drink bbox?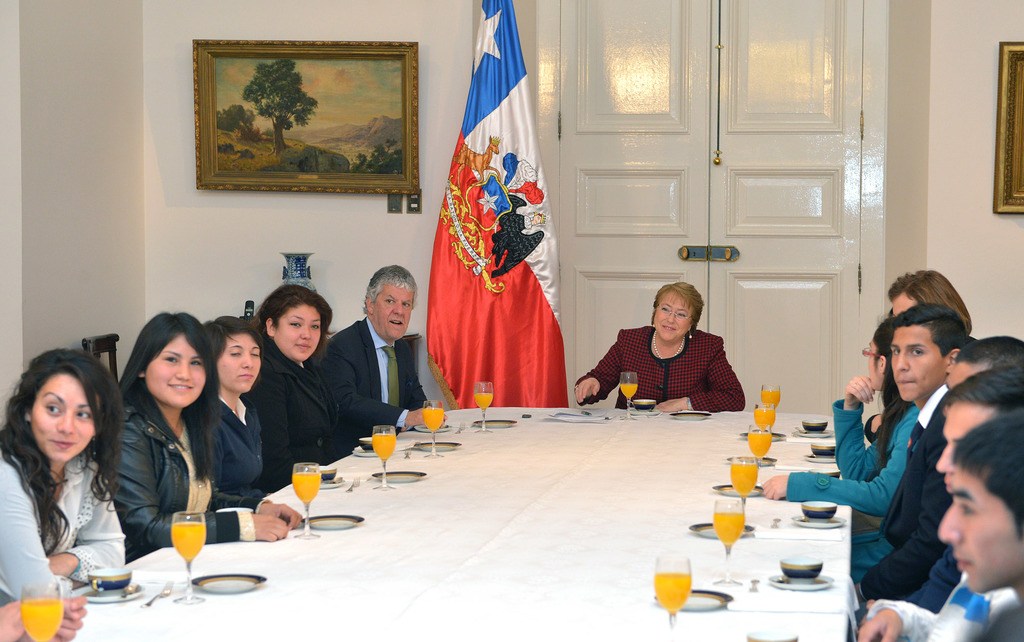
box=[172, 522, 207, 563]
